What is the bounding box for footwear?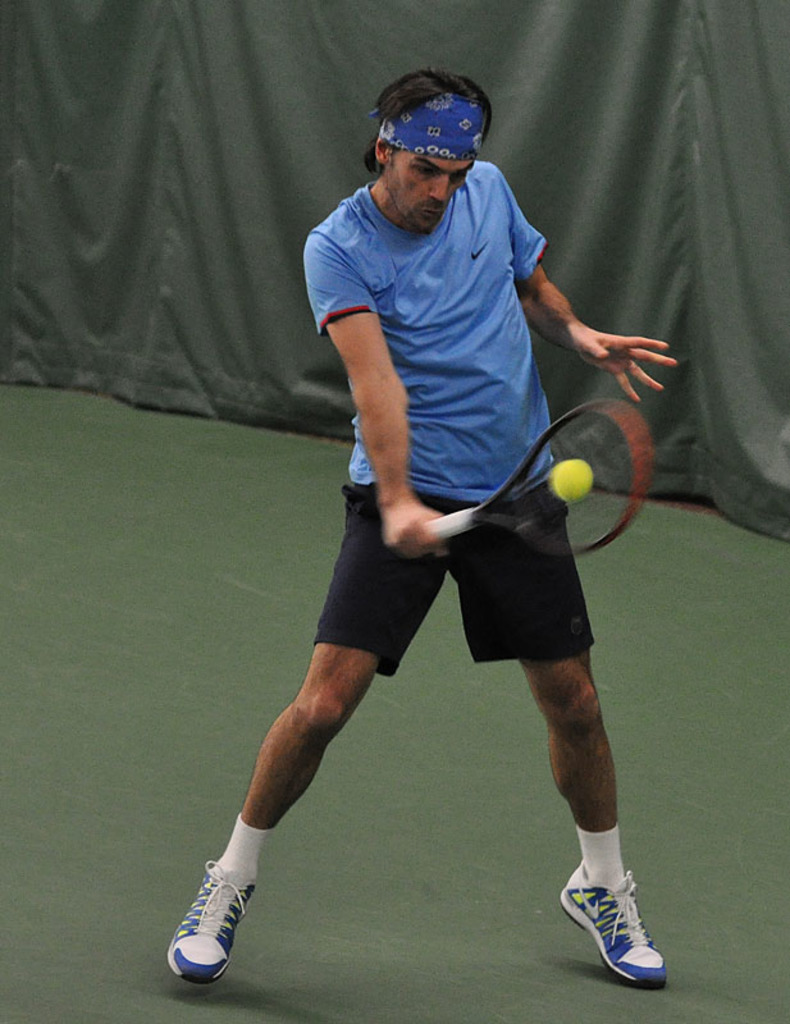
(164,858,257,983).
